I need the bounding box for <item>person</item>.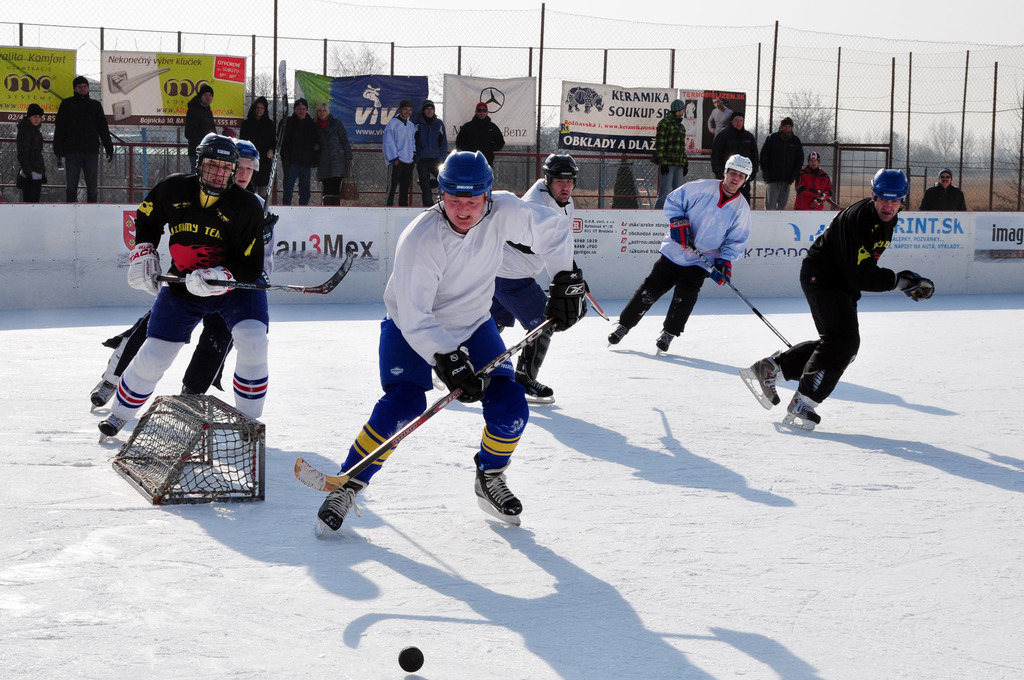
Here it is: {"x1": 323, "y1": 146, "x2": 545, "y2": 558}.
